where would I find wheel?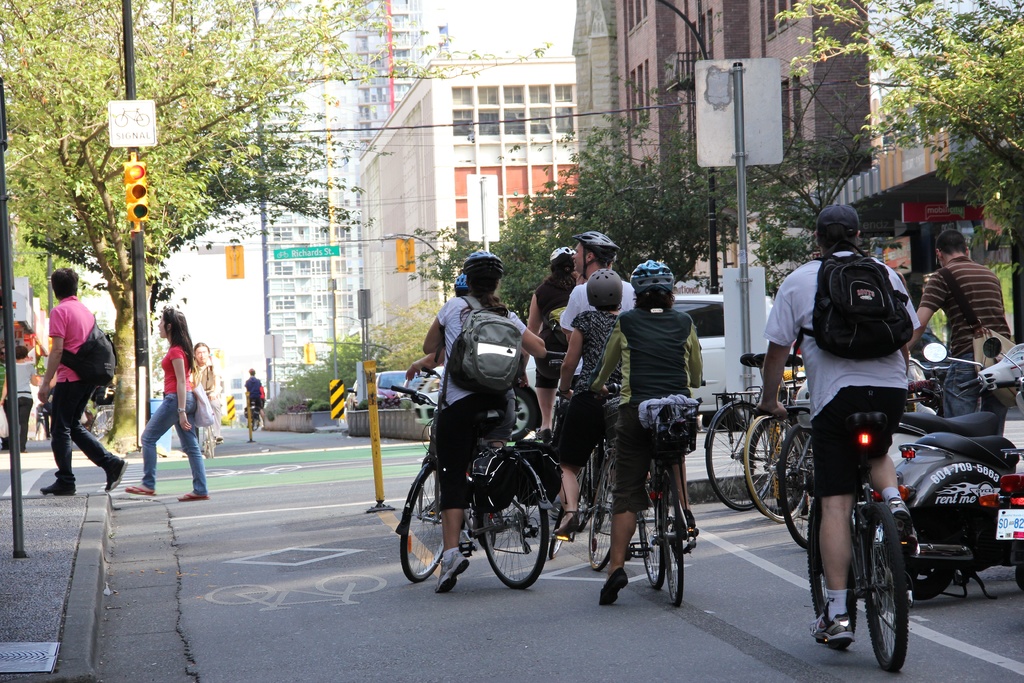
At {"left": 867, "top": 502, "right": 911, "bottom": 672}.
